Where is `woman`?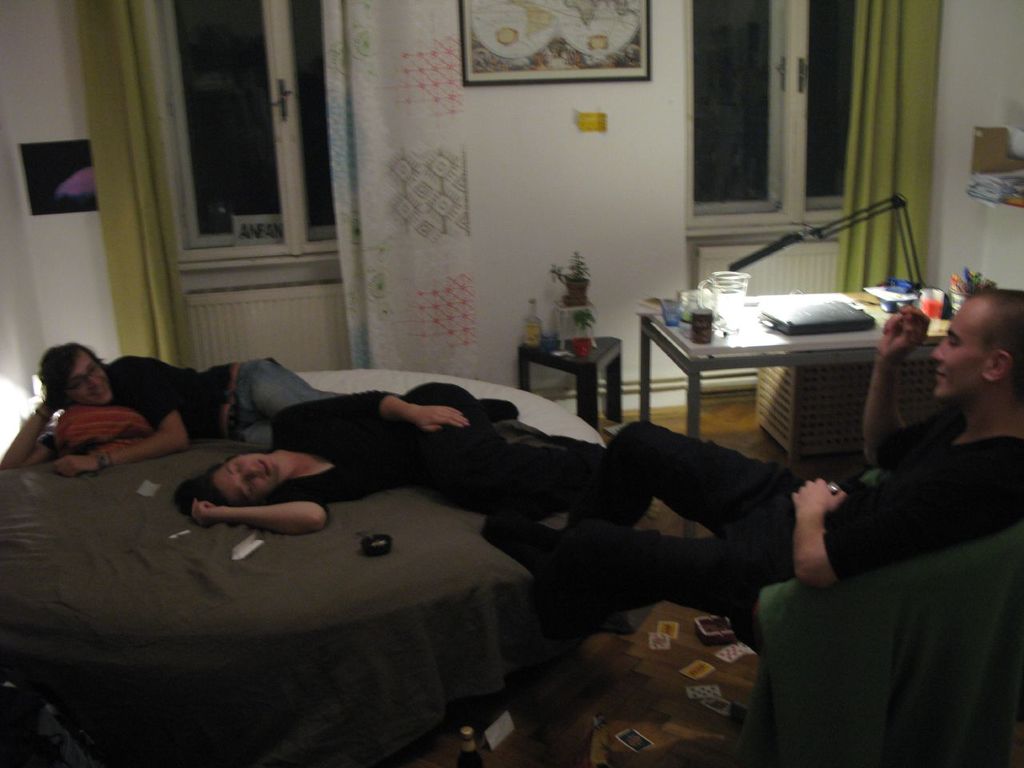
box(174, 382, 599, 525).
